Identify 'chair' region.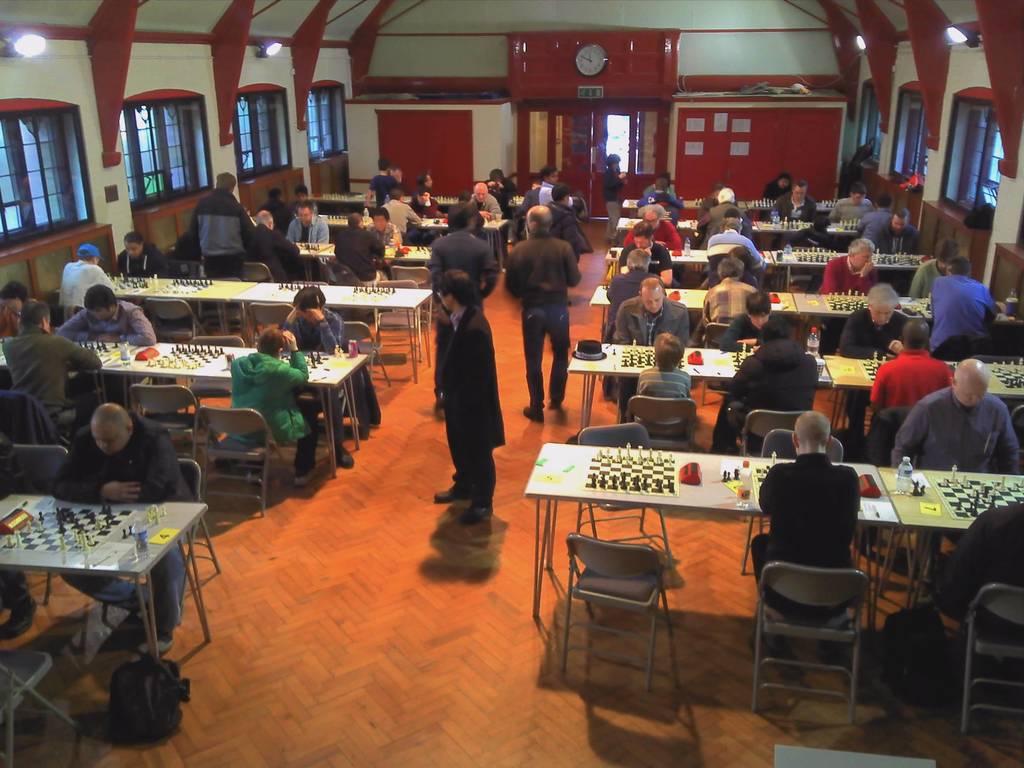
Region: select_region(131, 387, 195, 451).
